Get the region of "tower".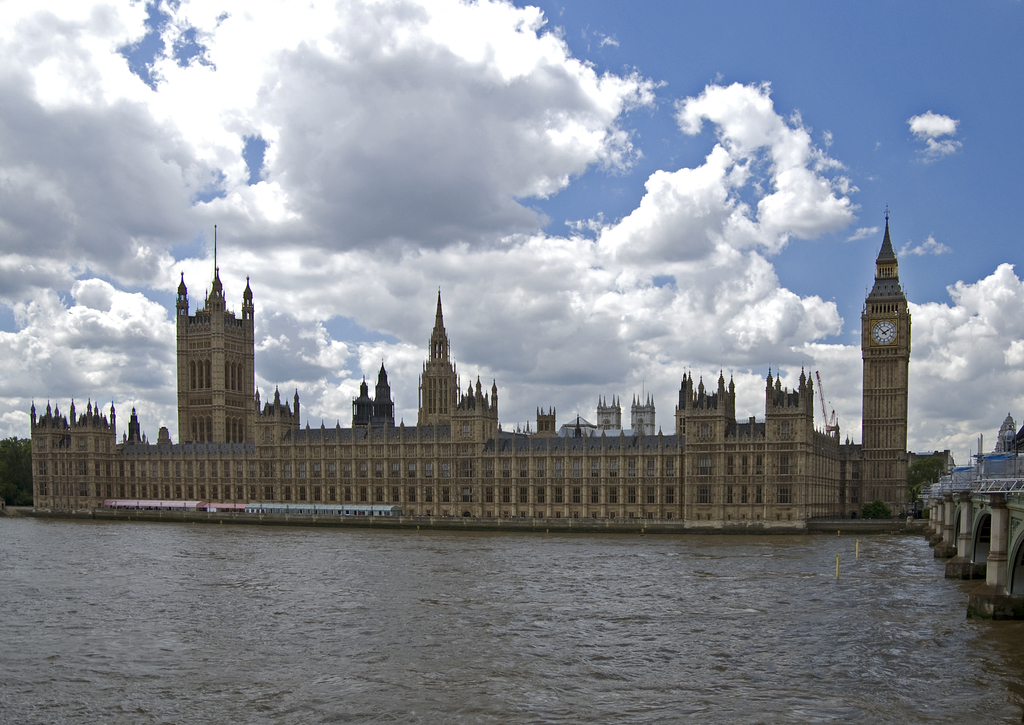
[x1=183, y1=225, x2=250, y2=456].
